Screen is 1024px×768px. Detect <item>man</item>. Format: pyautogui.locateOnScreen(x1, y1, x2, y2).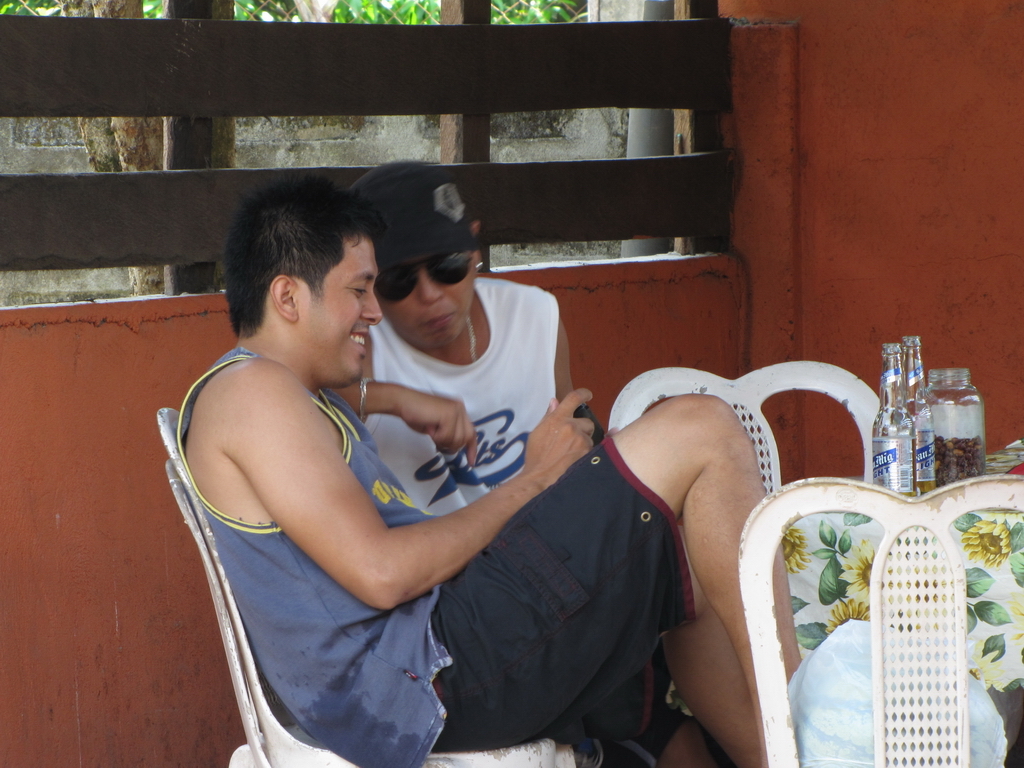
pyautogui.locateOnScreen(173, 175, 806, 767).
